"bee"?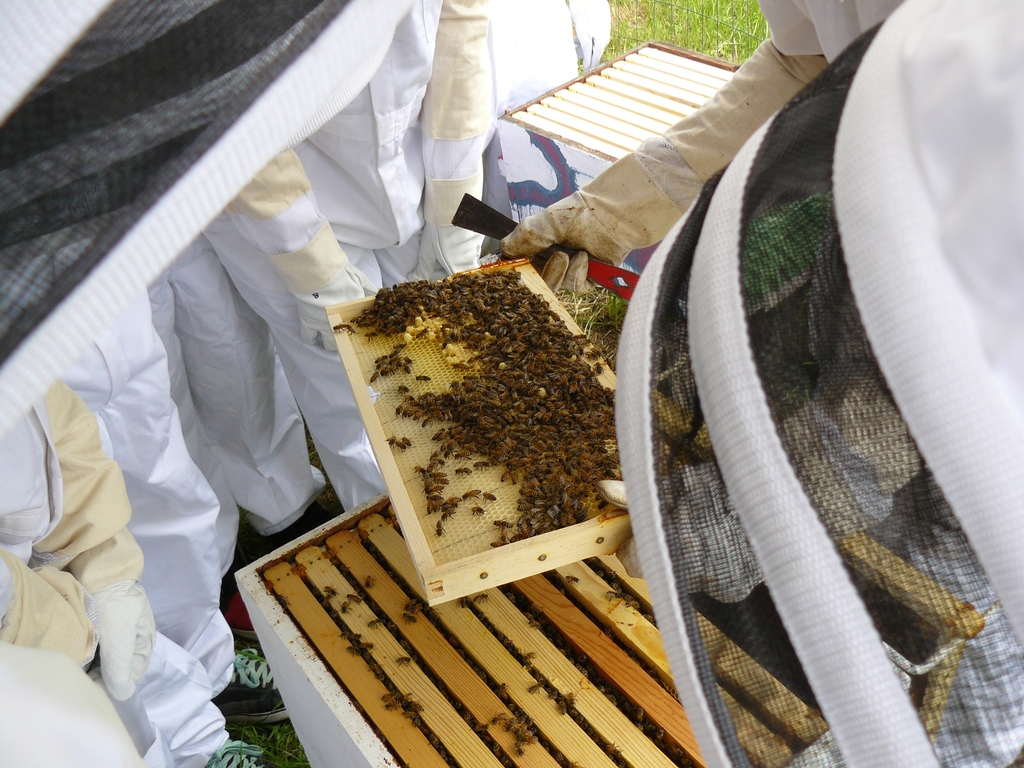
rect(473, 589, 490, 605)
